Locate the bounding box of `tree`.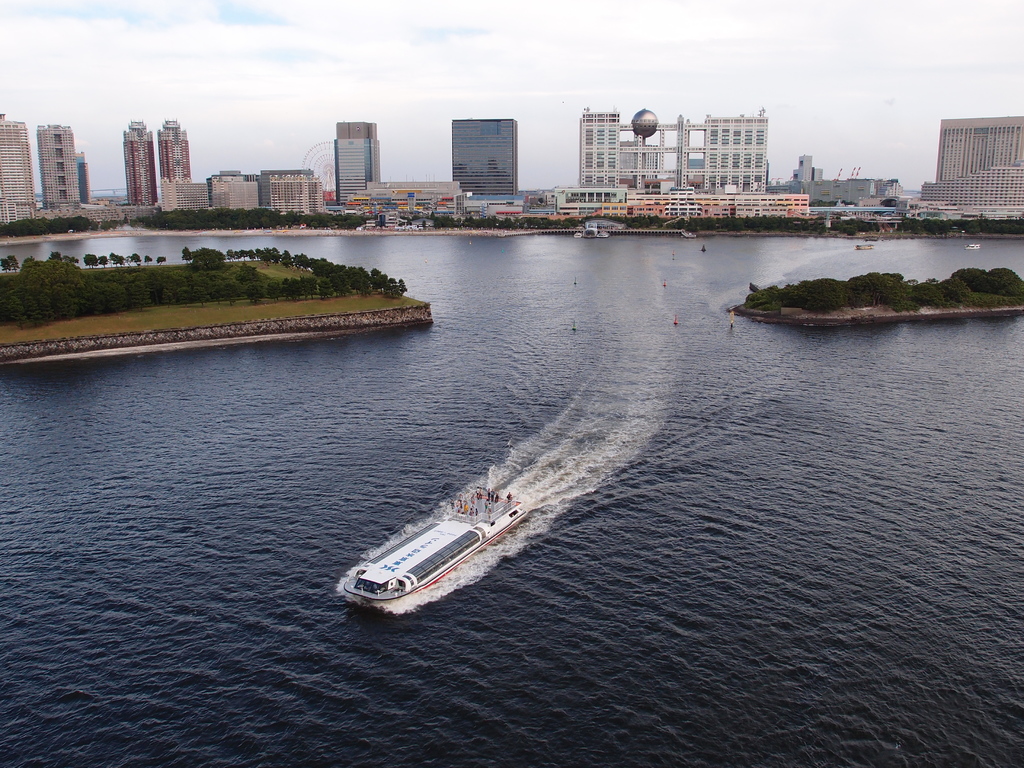
Bounding box: BBox(232, 244, 281, 261).
